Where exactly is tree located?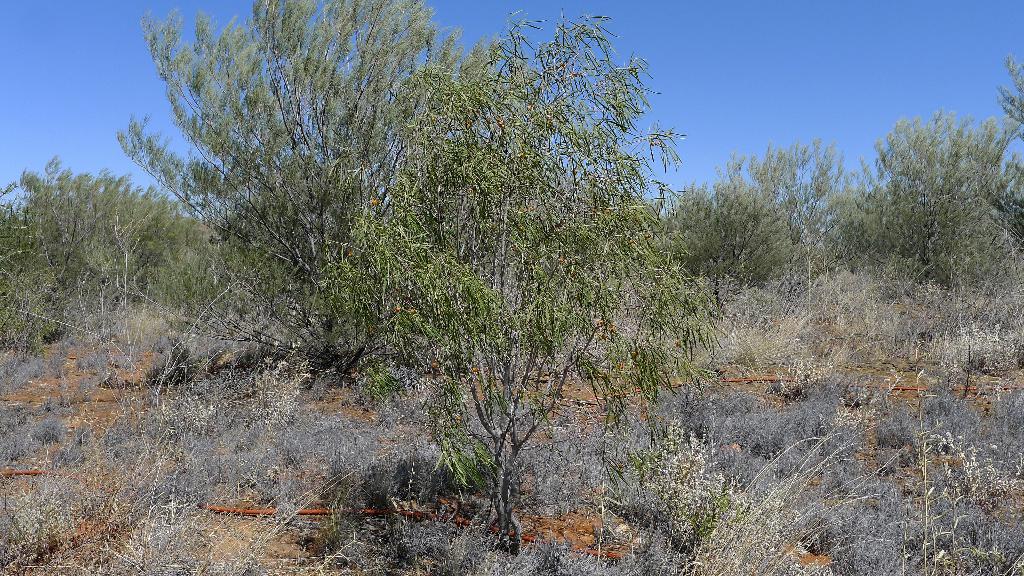
Its bounding box is rect(865, 104, 996, 280).
